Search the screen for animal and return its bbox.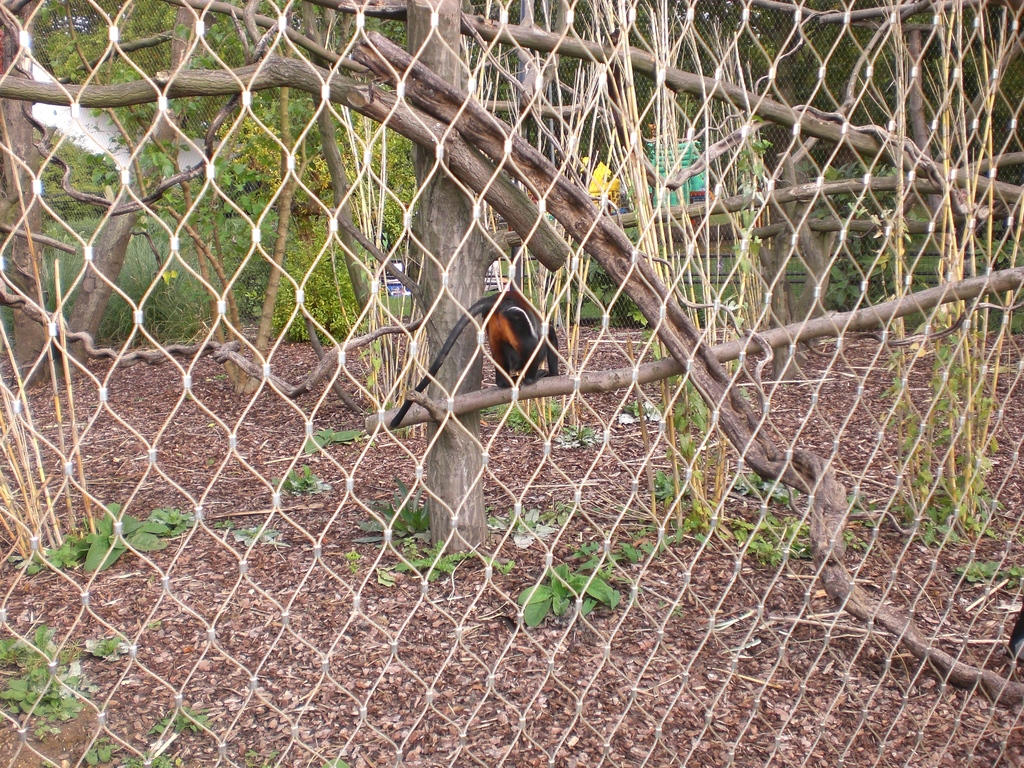
Found: left=392, top=283, right=552, bottom=426.
